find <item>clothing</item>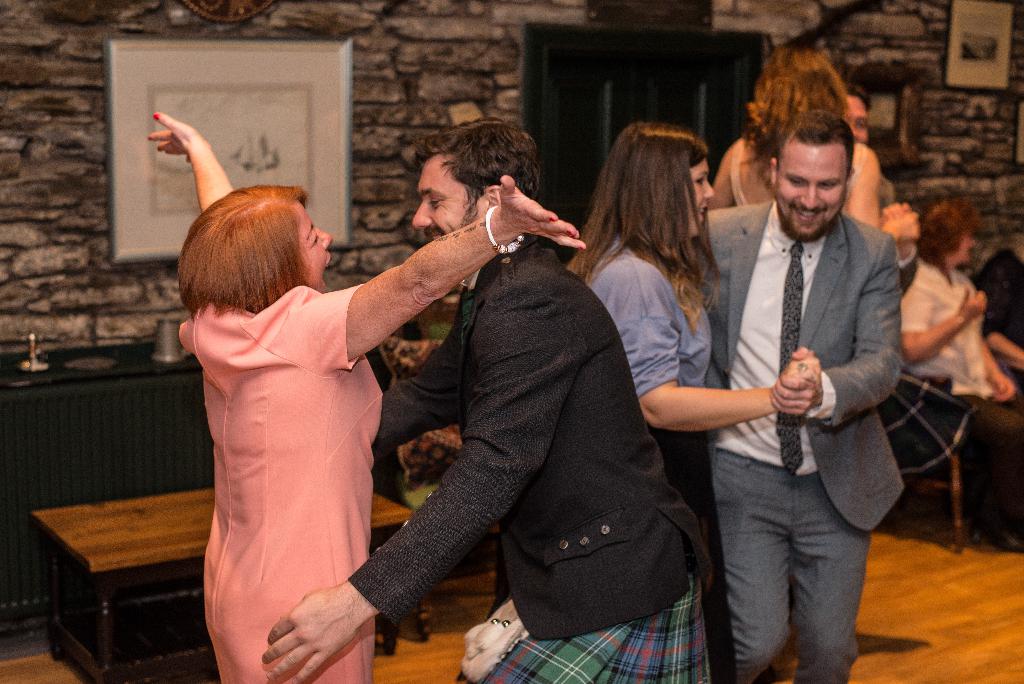
crop(348, 233, 710, 683)
